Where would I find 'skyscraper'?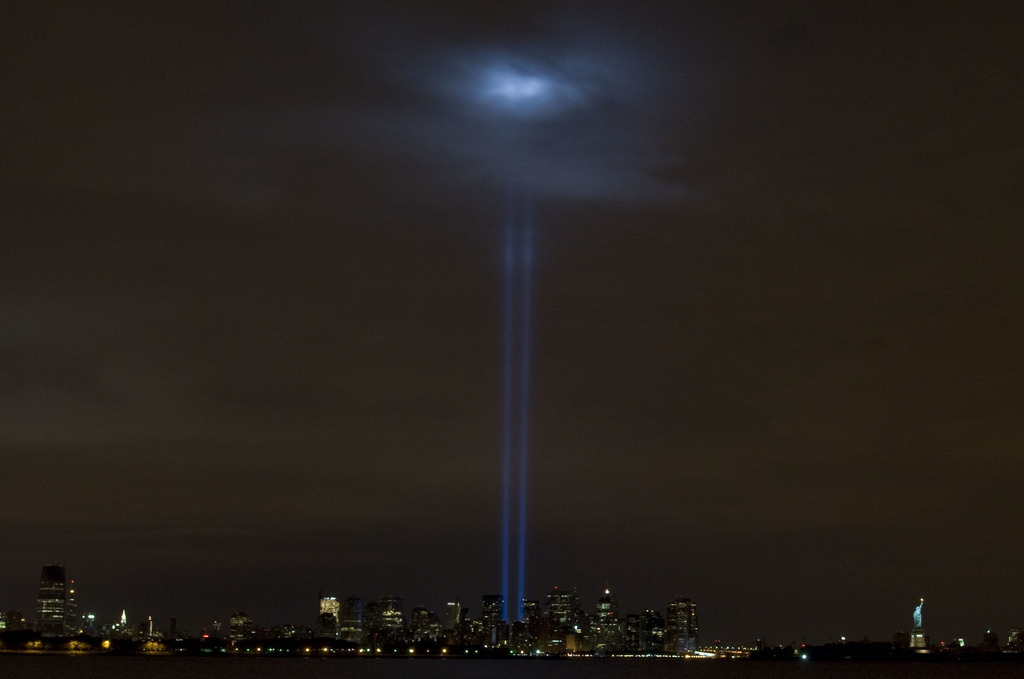
At bbox=(360, 603, 380, 651).
